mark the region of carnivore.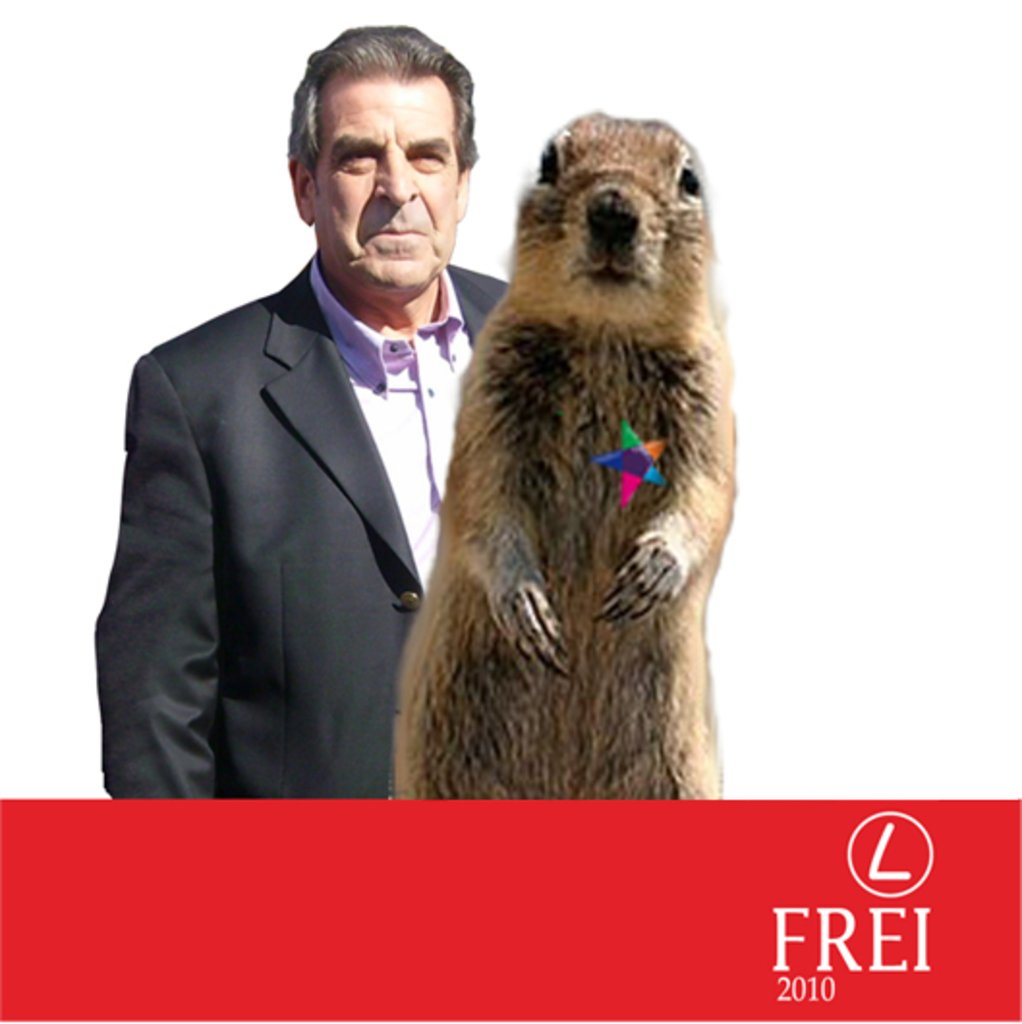
Region: [70,15,518,811].
